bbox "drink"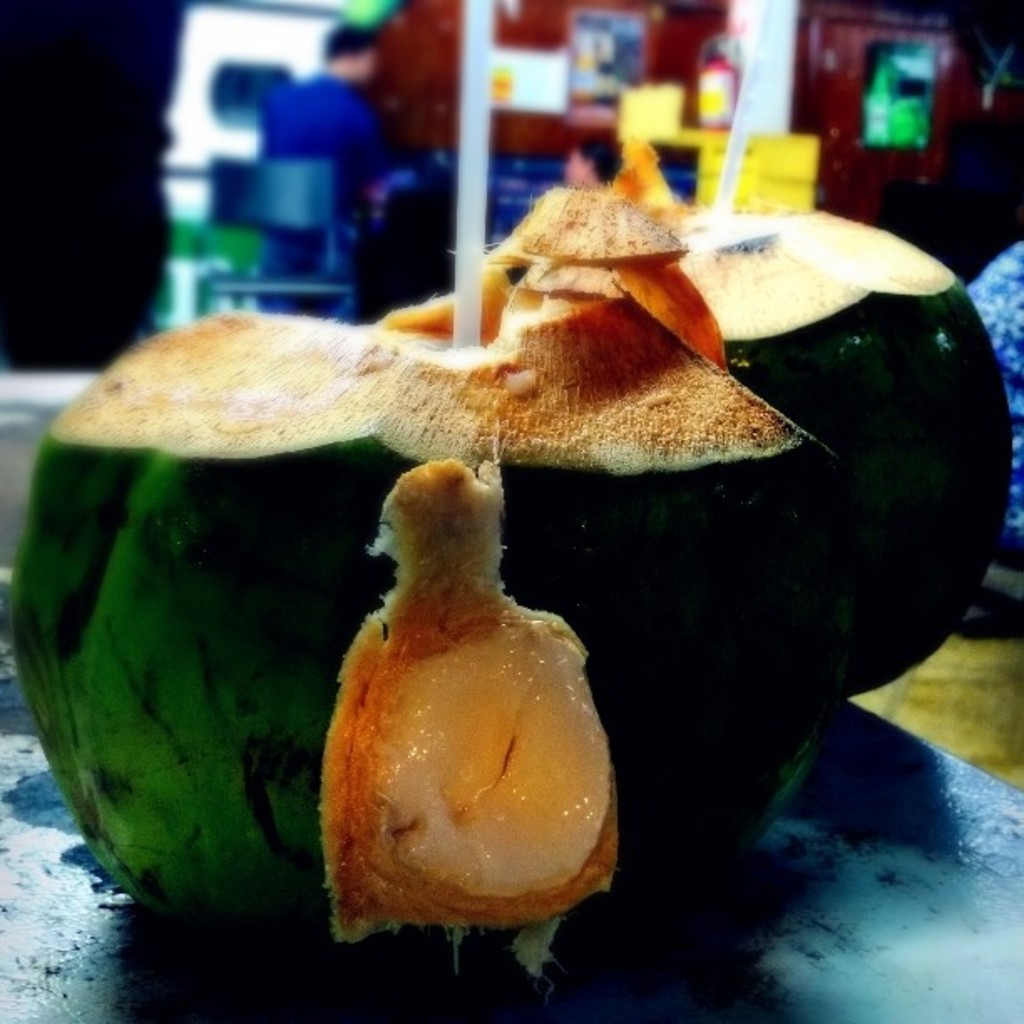
{"left": 375, "top": 182, "right": 1012, "bottom": 711}
